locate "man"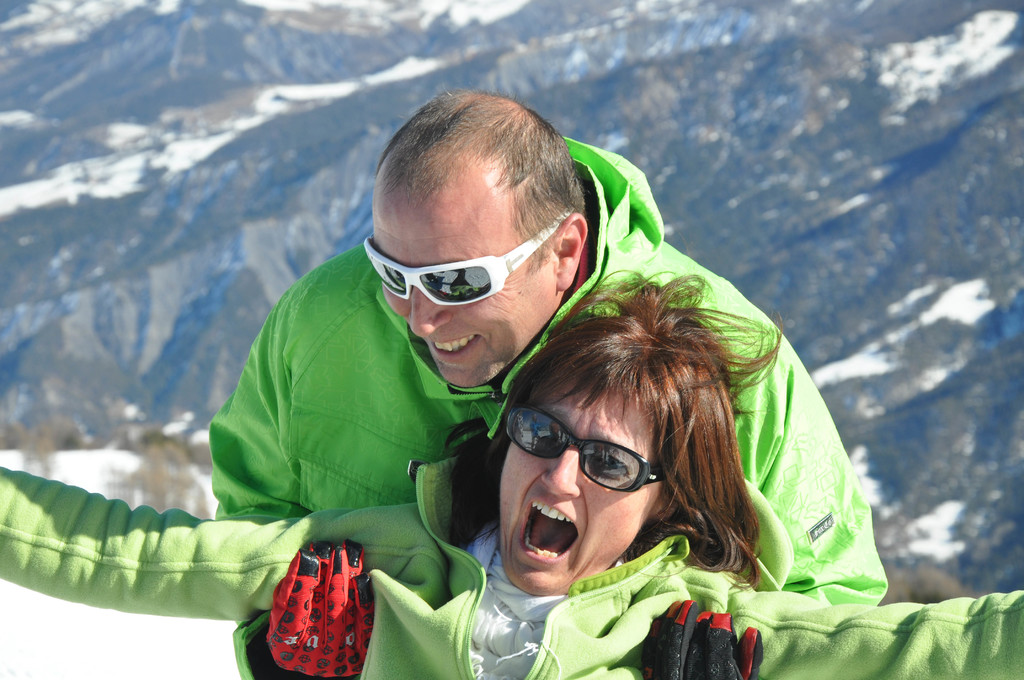
region(208, 90, 886, 679)
